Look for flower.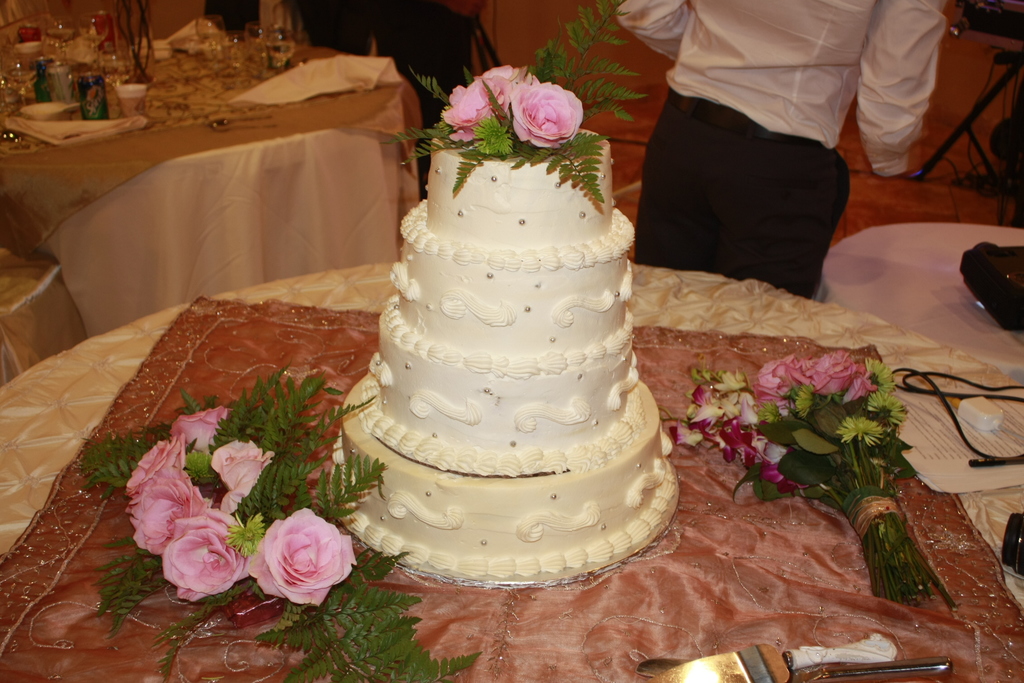
Found: [left=129, top=439, right=188, bottom=497].
